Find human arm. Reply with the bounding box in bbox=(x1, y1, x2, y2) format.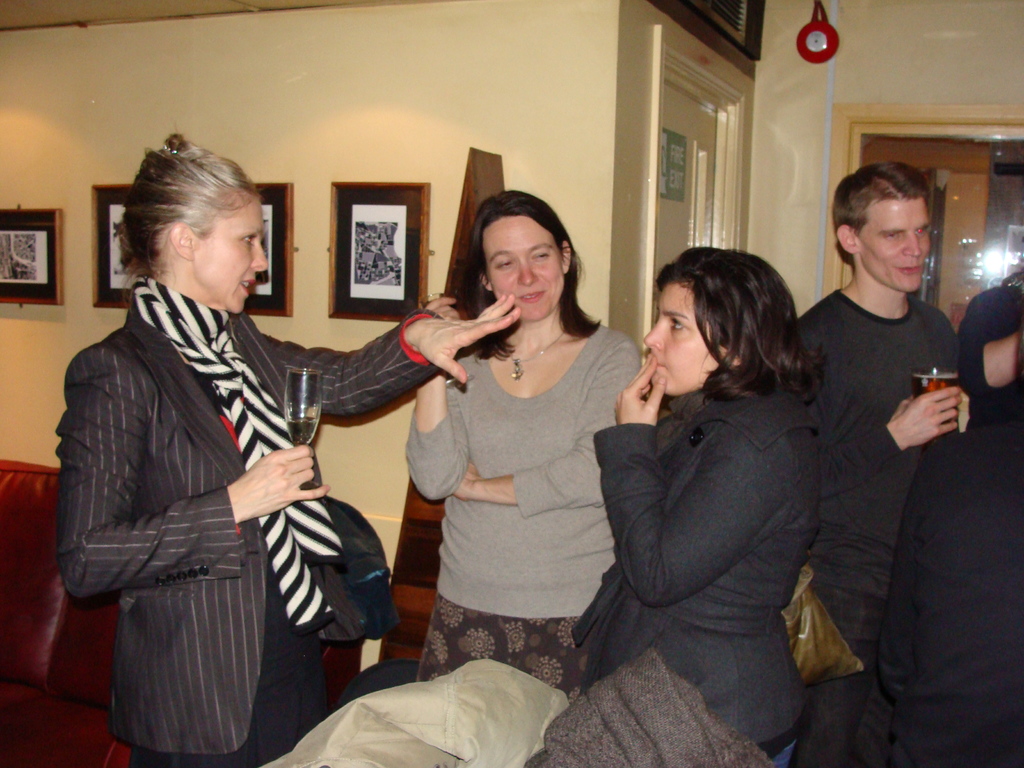
bbox=(598, 347, 794, 614).
